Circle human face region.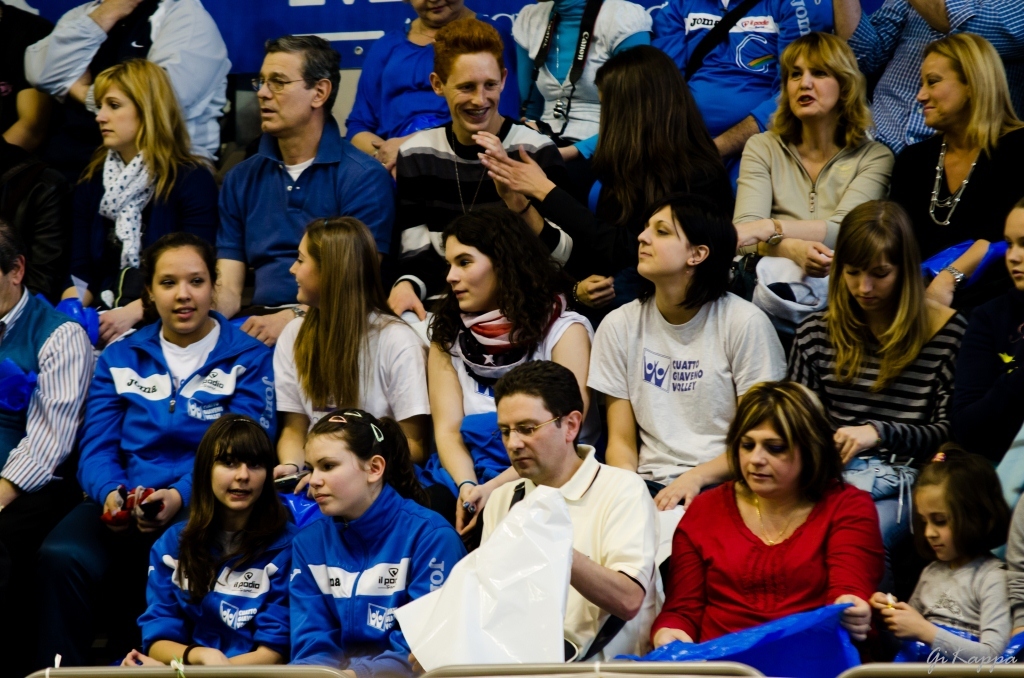
Region: l=304, t=429, r=366, b=513.
